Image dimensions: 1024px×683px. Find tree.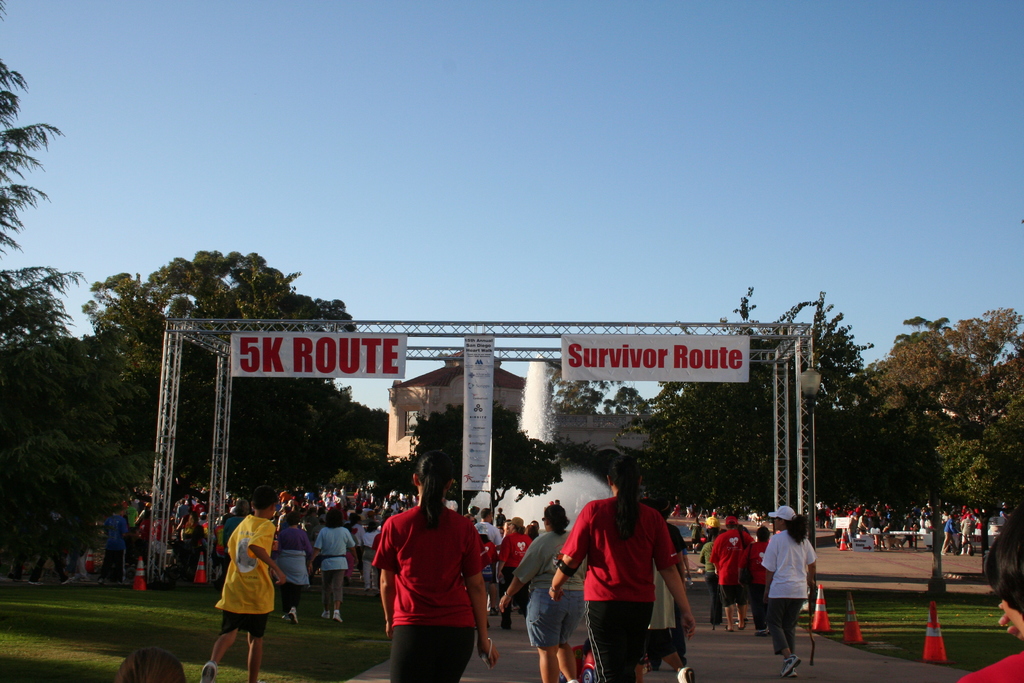
<bbox>406, 401, 562, 511</bbox>.
